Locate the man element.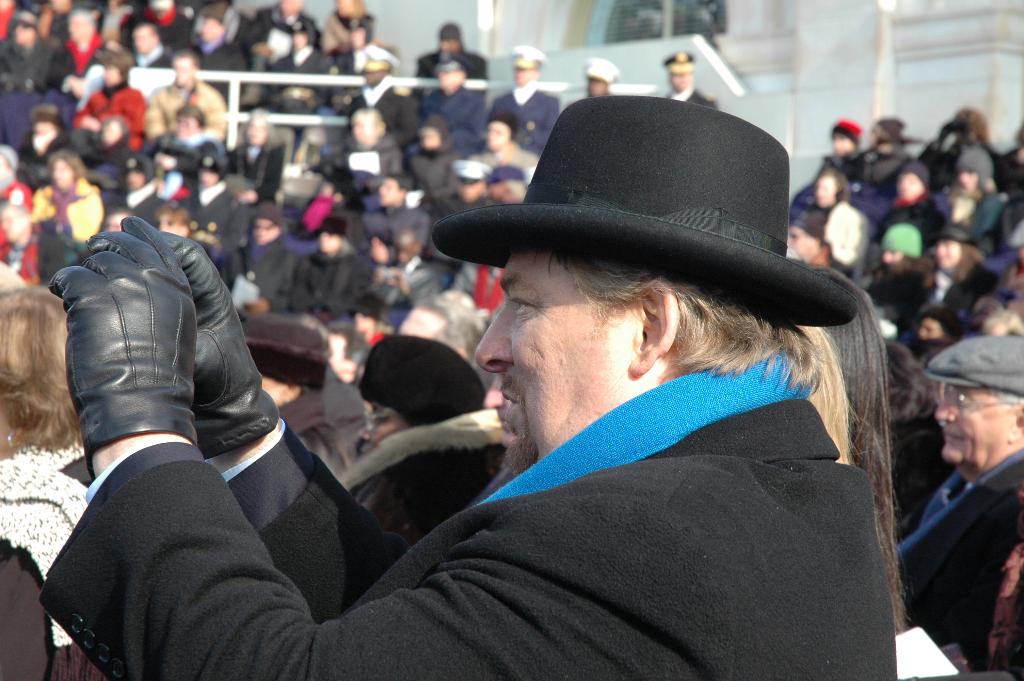
Element bbox: select_region(913, 345, 1023, 653).
